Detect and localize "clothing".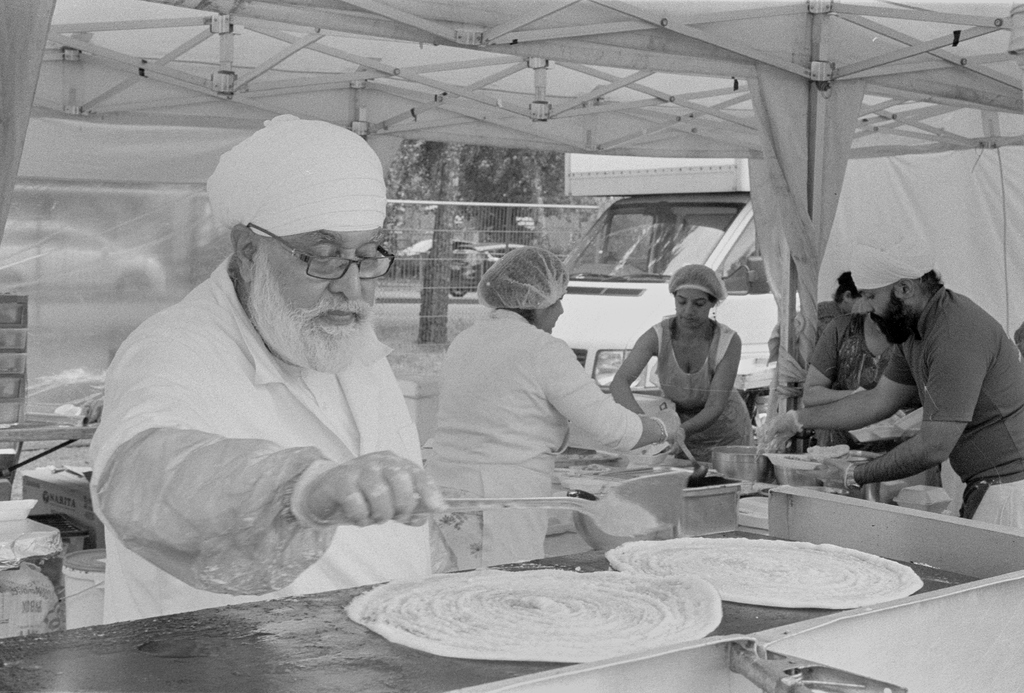
Localized at 628/325/771/454.
